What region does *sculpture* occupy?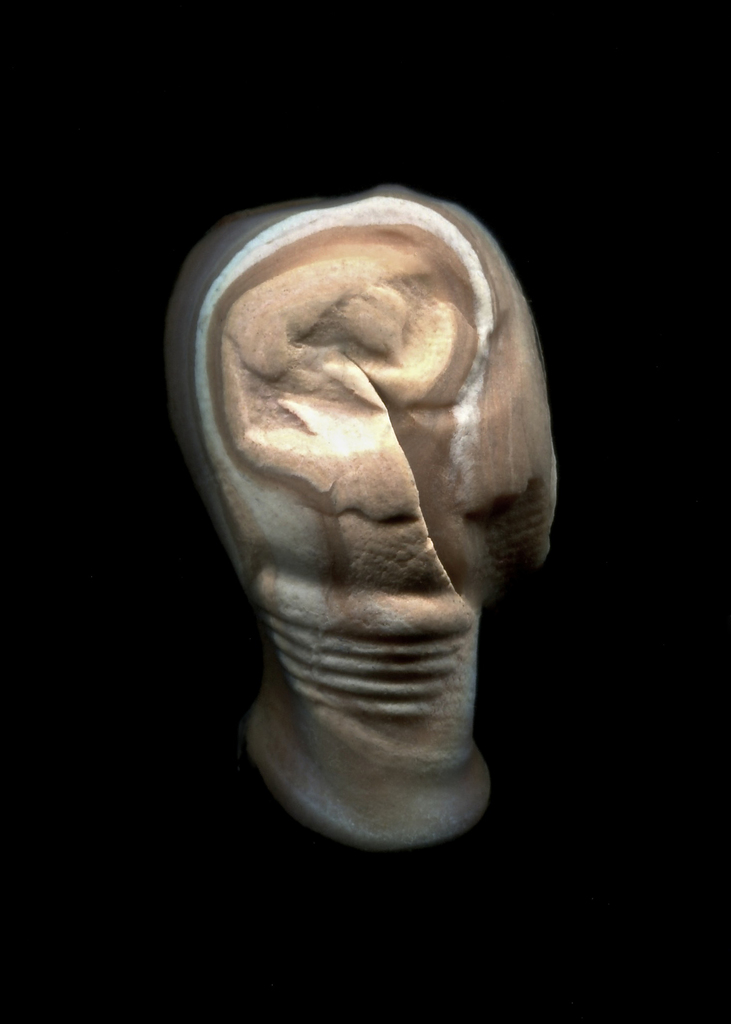
crop(163, 198, 565, 838).
